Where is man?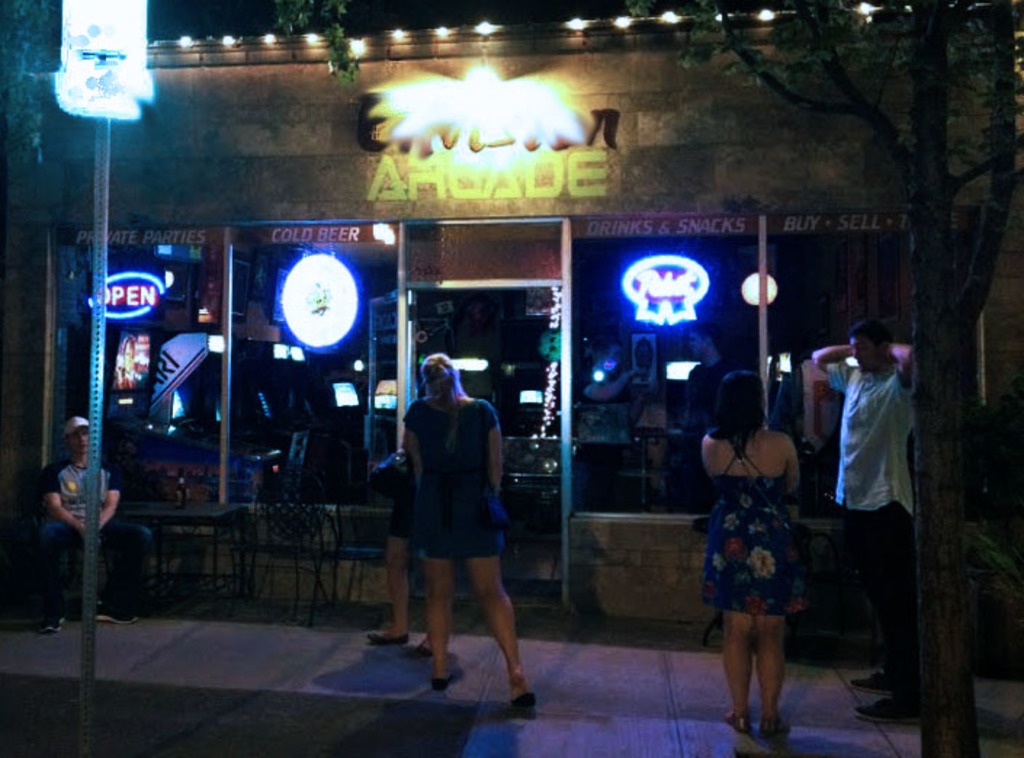
<box>821,319,937,651</box>.
